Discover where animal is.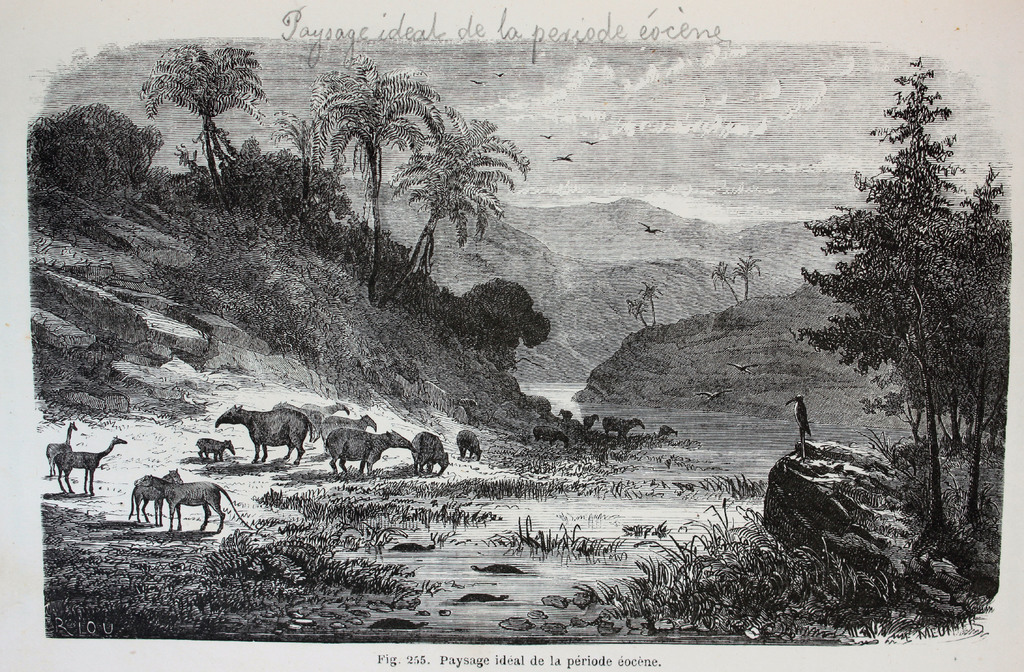
Discovered at detection(410, 434, 447, 478).
